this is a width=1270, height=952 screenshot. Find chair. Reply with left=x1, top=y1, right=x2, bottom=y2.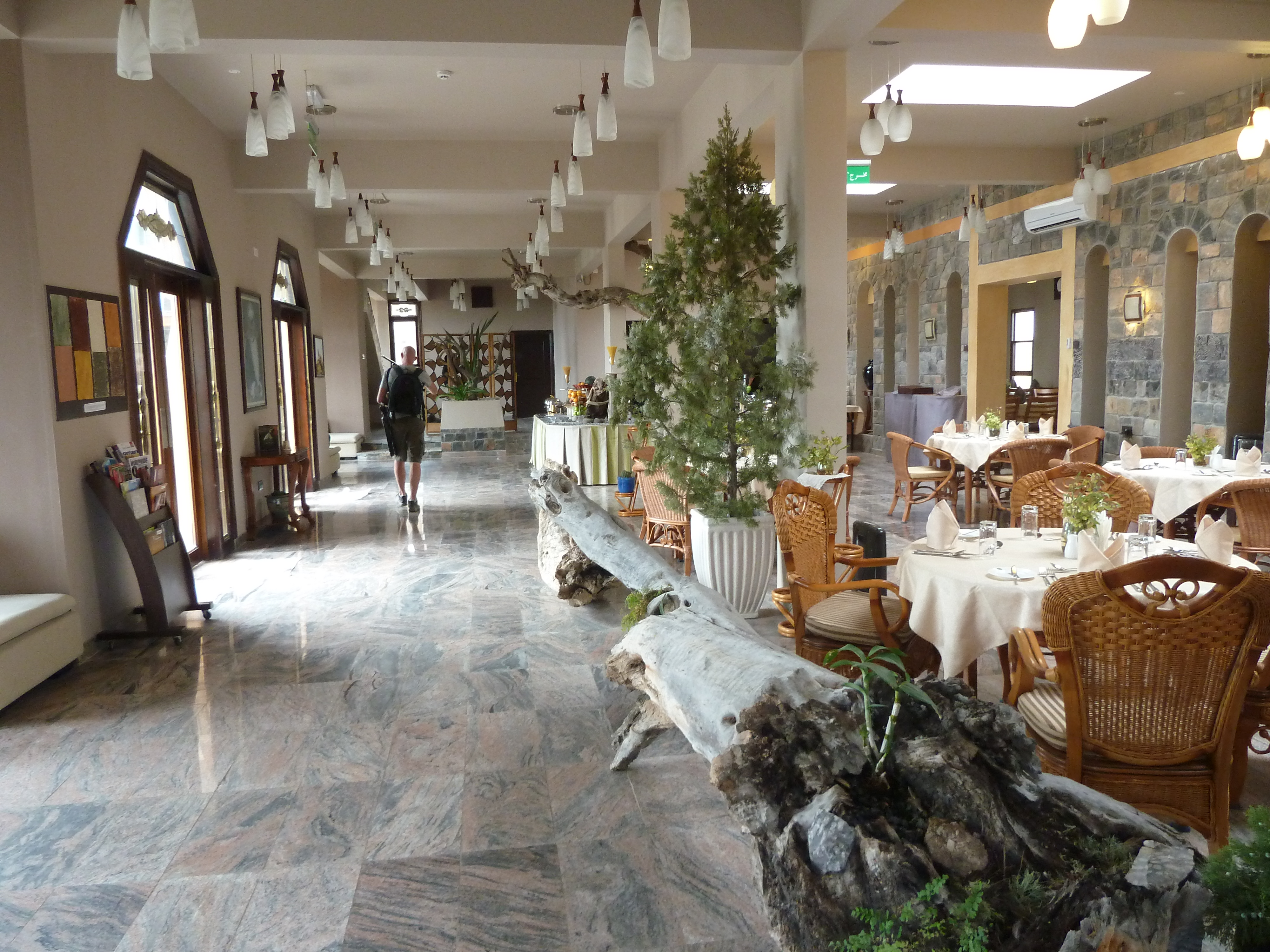
left=317, top=145, right=368, bottom=222.
